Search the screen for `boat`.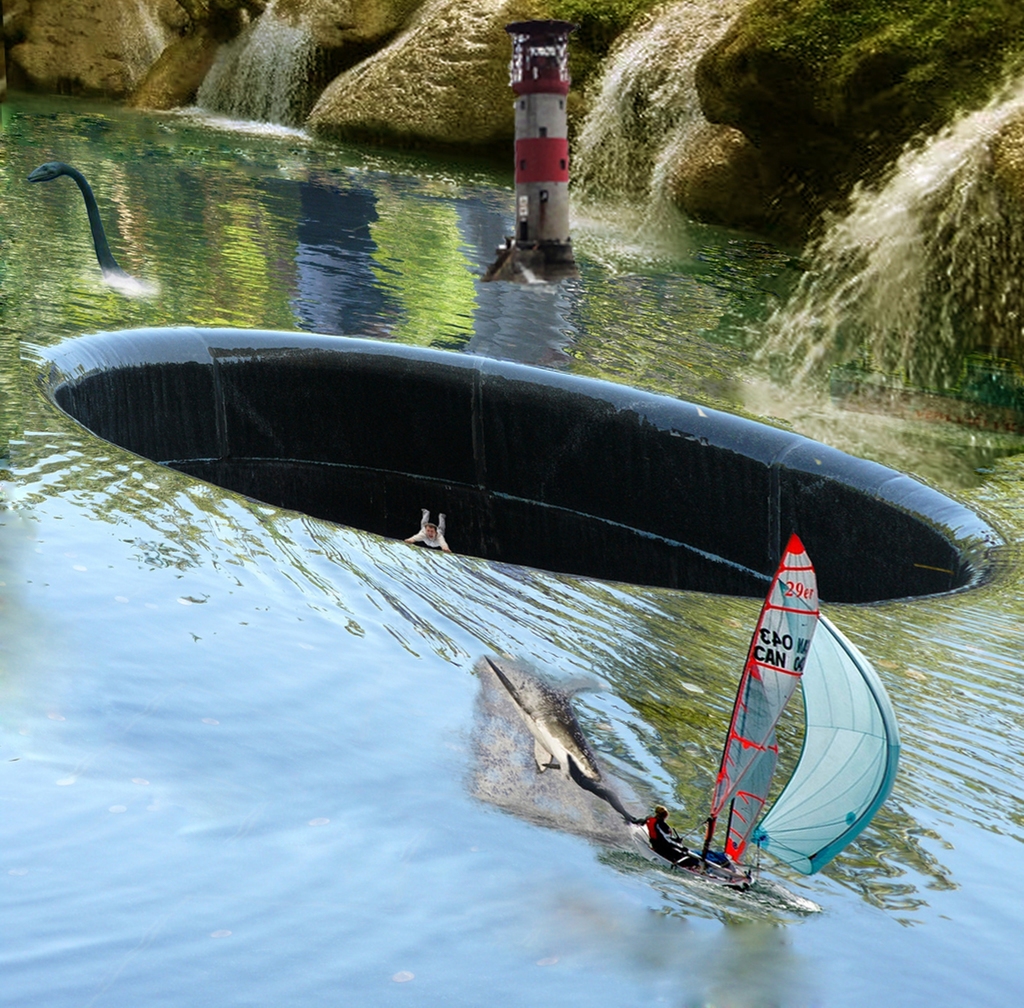
Found at <box>659,525,898,896</box>.
